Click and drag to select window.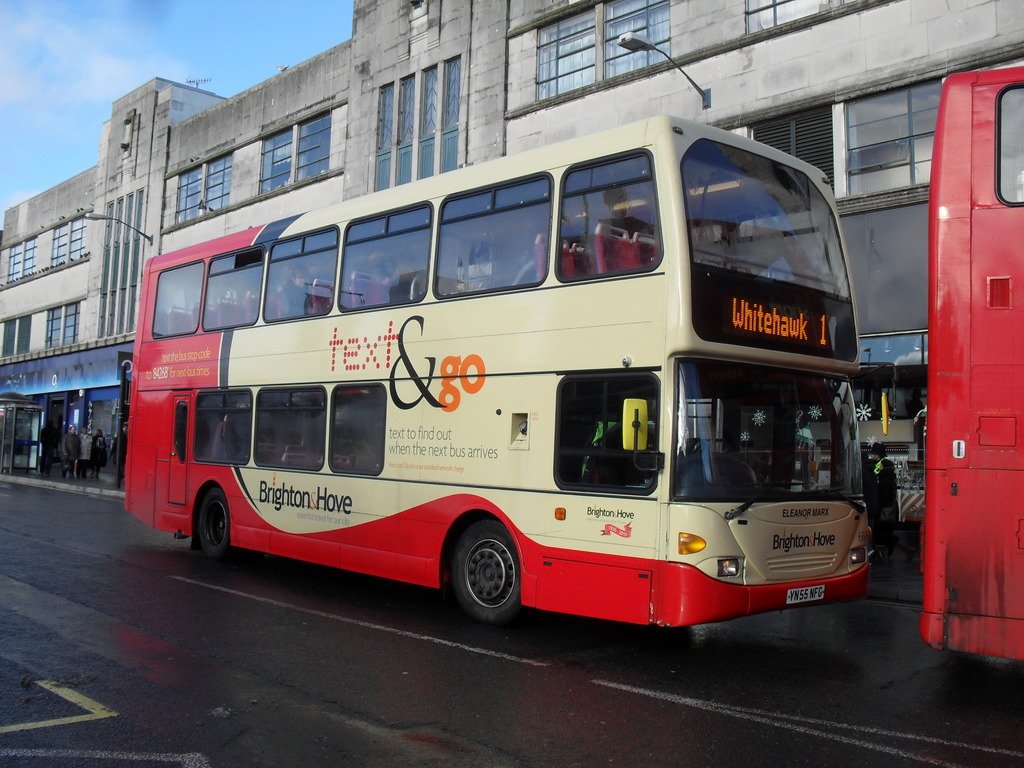
Selection: [left=329, top=382, right=387, bottom=476].
